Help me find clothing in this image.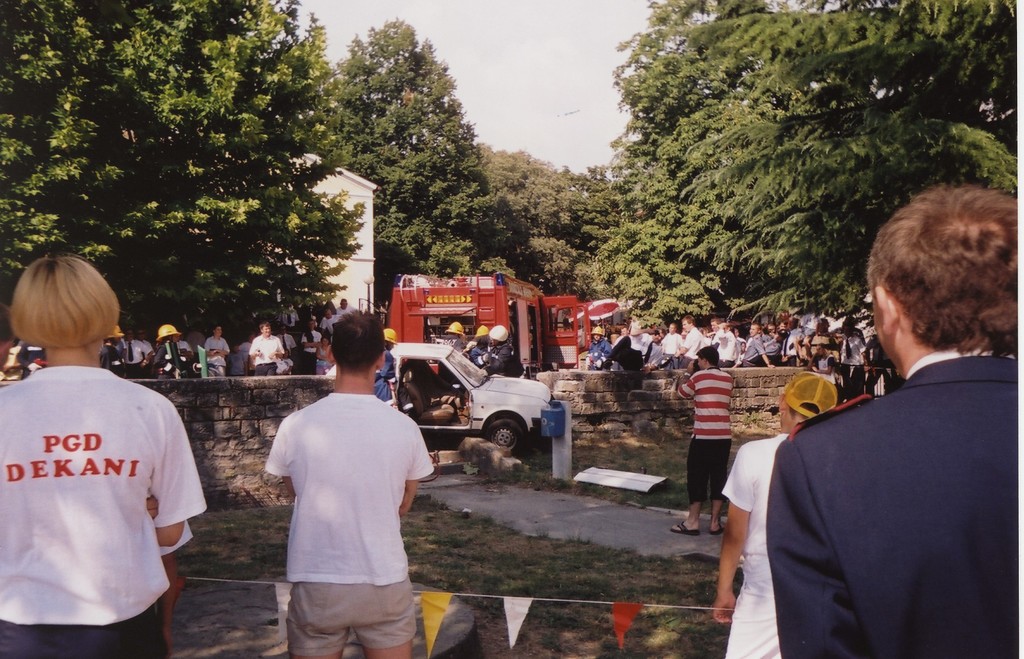
Found it: 152 336 186 371.
